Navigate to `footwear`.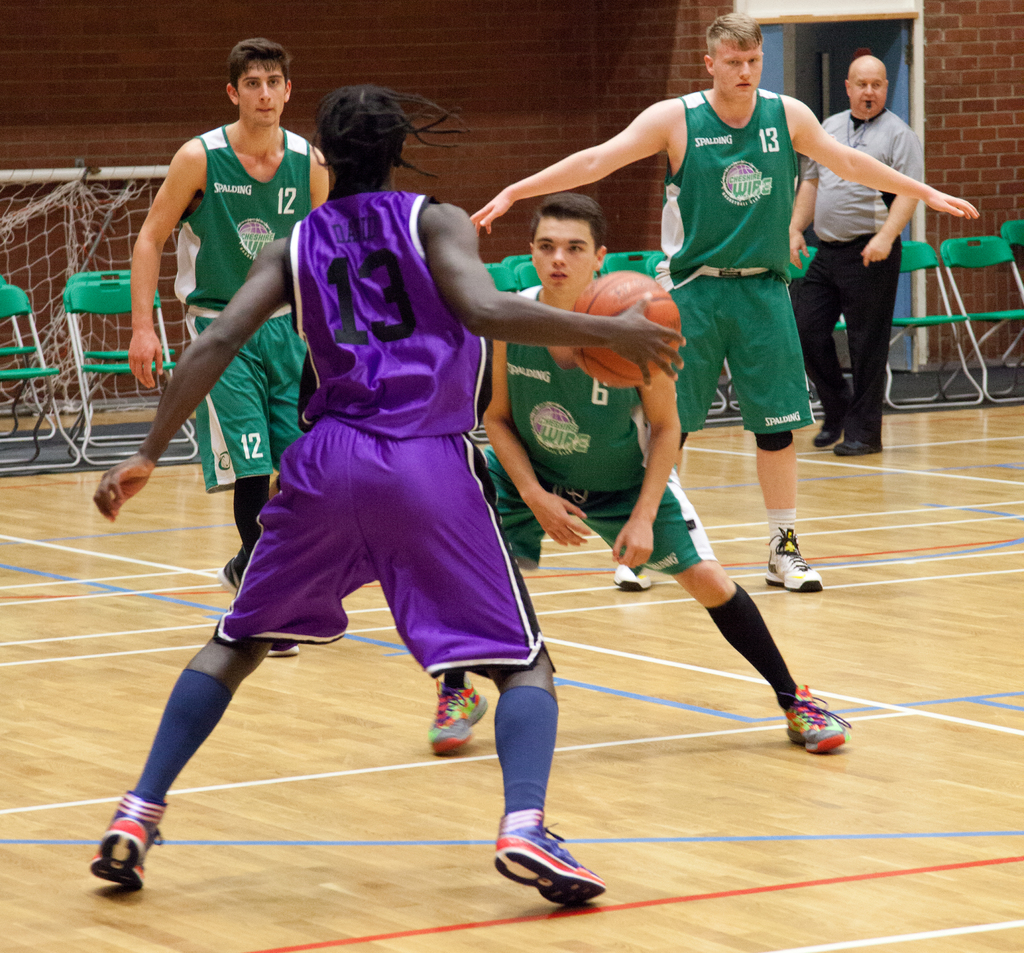
Navigation target: Rect(780, 683, 845, 750).
